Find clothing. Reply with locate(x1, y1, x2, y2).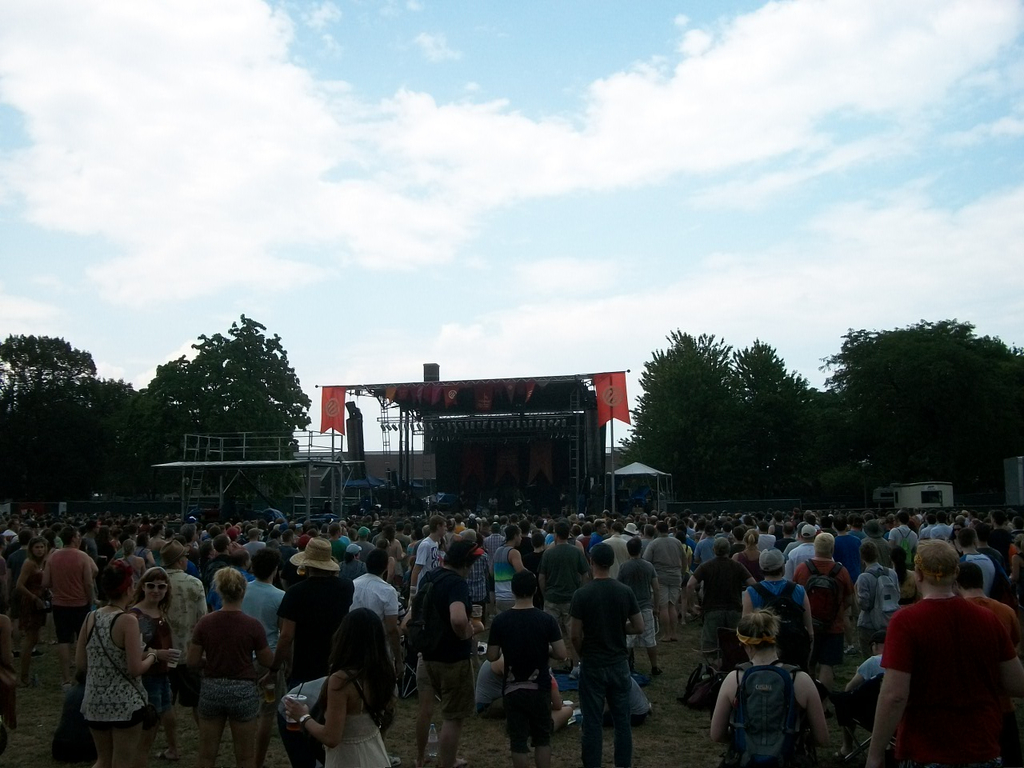
locate(569, 575, 634, 763).
